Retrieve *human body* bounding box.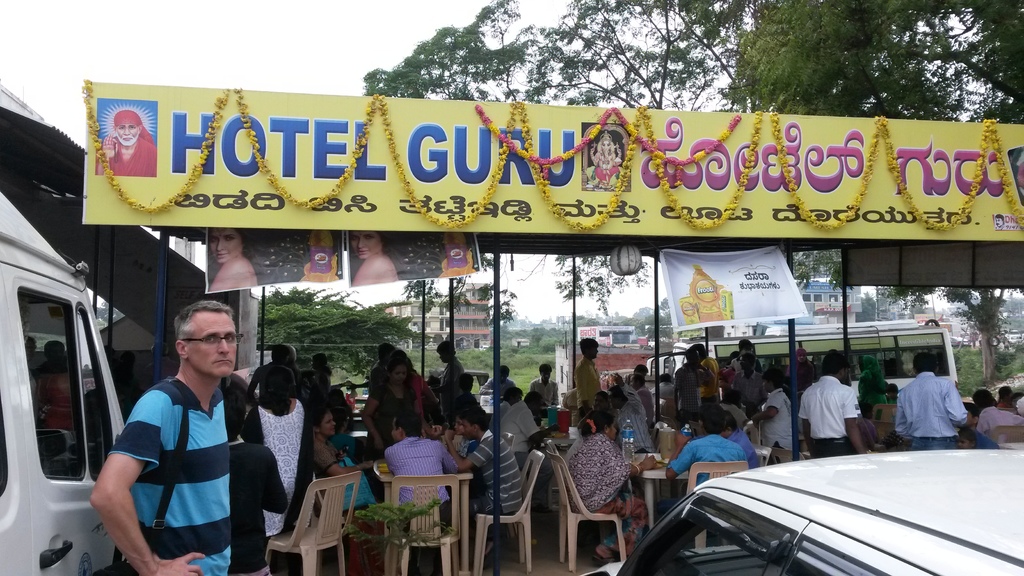
Bounding box: select_region(666, 431, 751, 487).
